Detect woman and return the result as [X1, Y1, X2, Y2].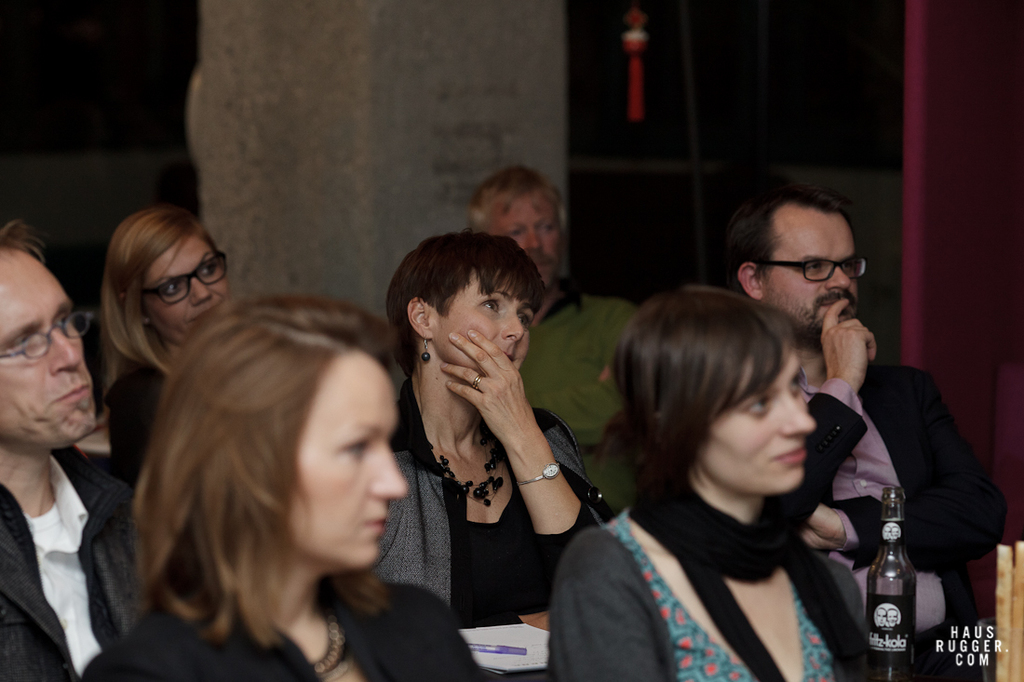
[82, 294, 490, 681].
